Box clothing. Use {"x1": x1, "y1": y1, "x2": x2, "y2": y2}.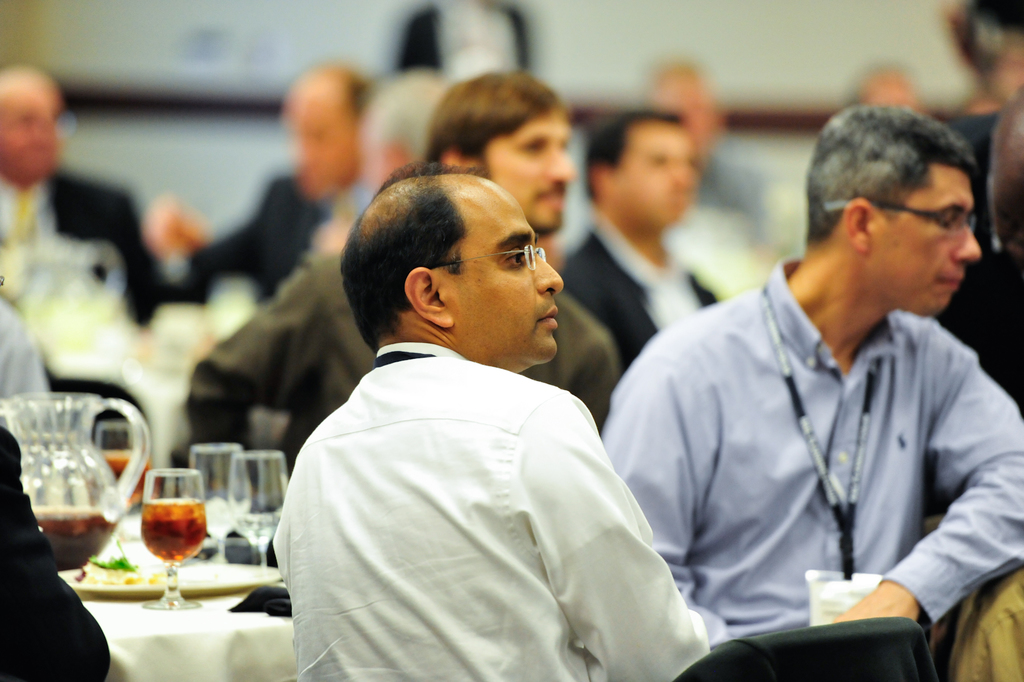
{"x1": 189, "y1": 229, "x2": 614, "y2": 485}.
